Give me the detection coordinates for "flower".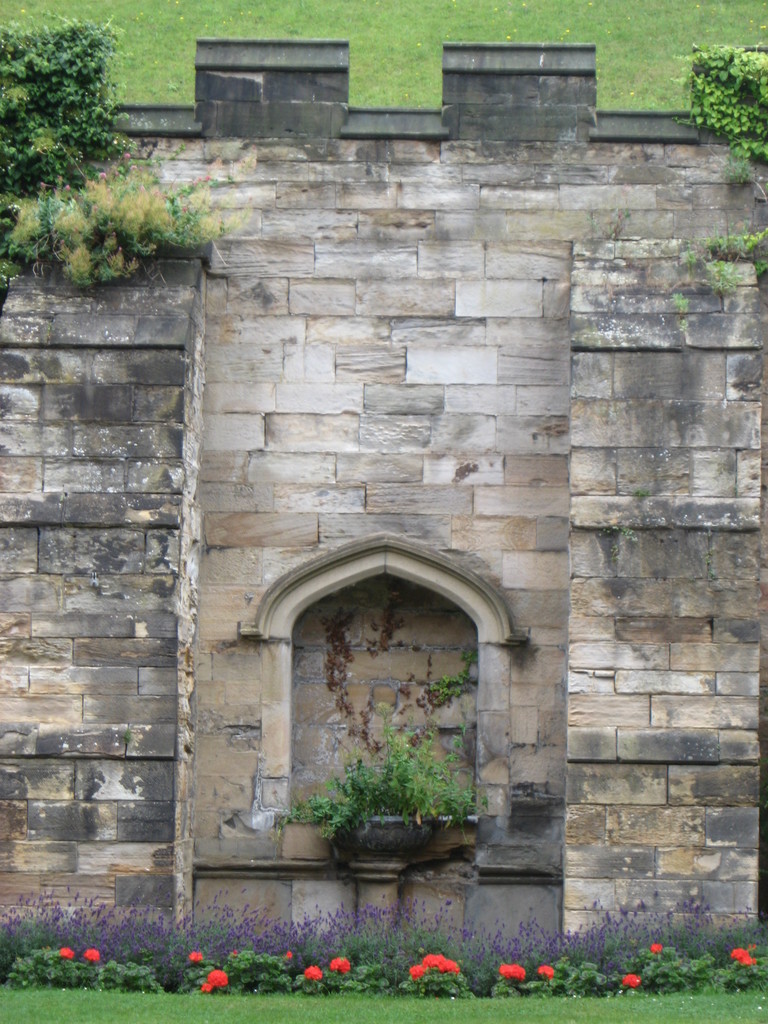
detection(737, 955, 753, 965).
